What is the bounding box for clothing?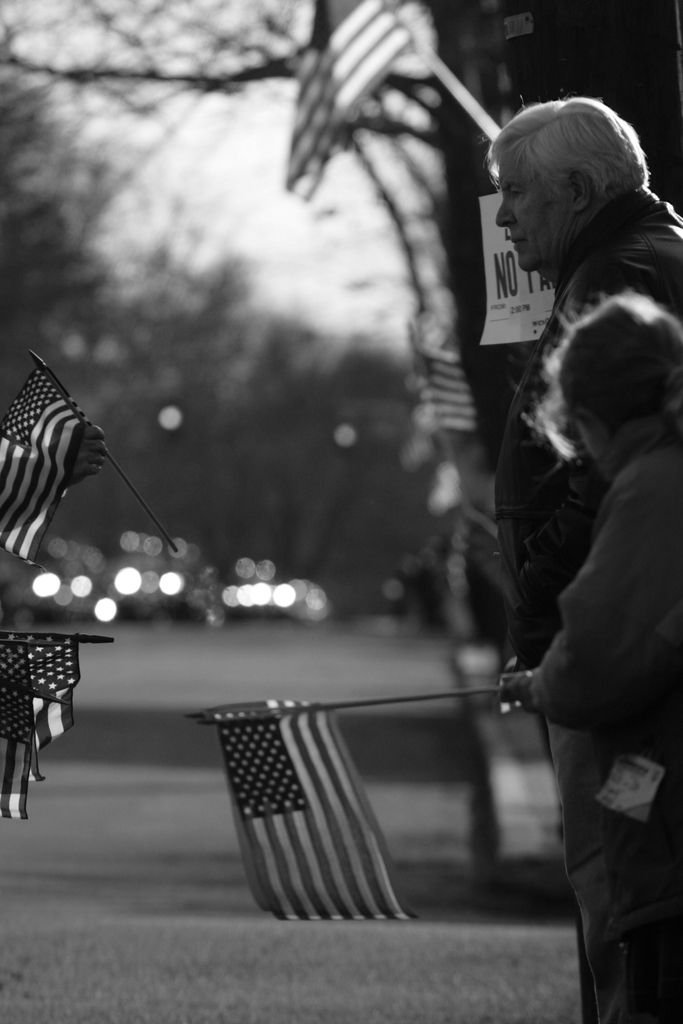
box=[524, 432, 682, 1018].
